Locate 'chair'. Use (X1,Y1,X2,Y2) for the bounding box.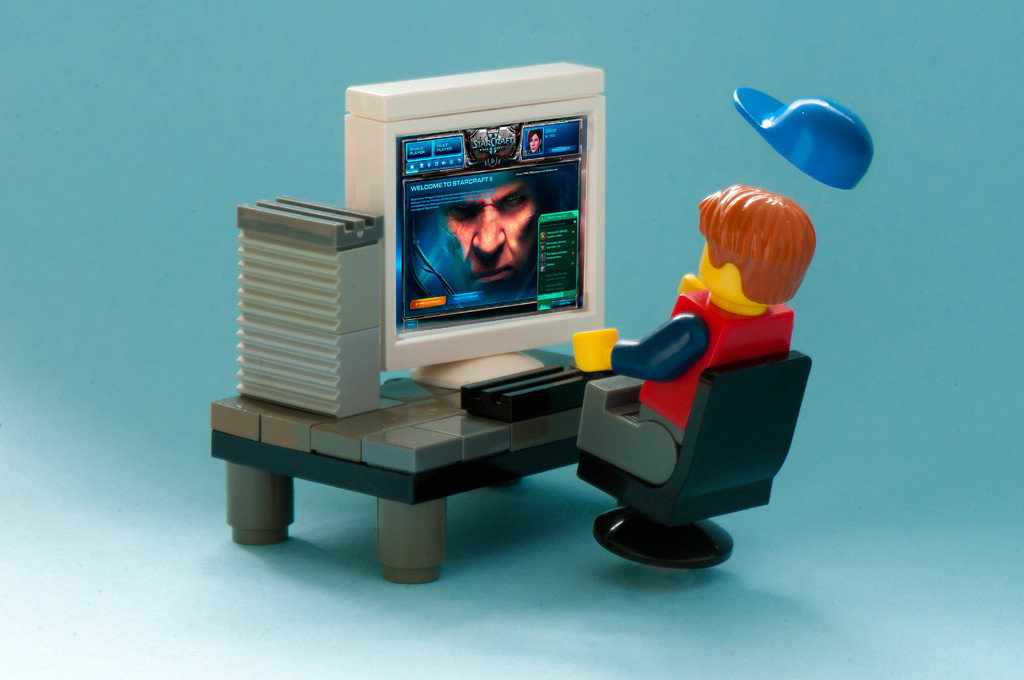
(577,347,813,569).
